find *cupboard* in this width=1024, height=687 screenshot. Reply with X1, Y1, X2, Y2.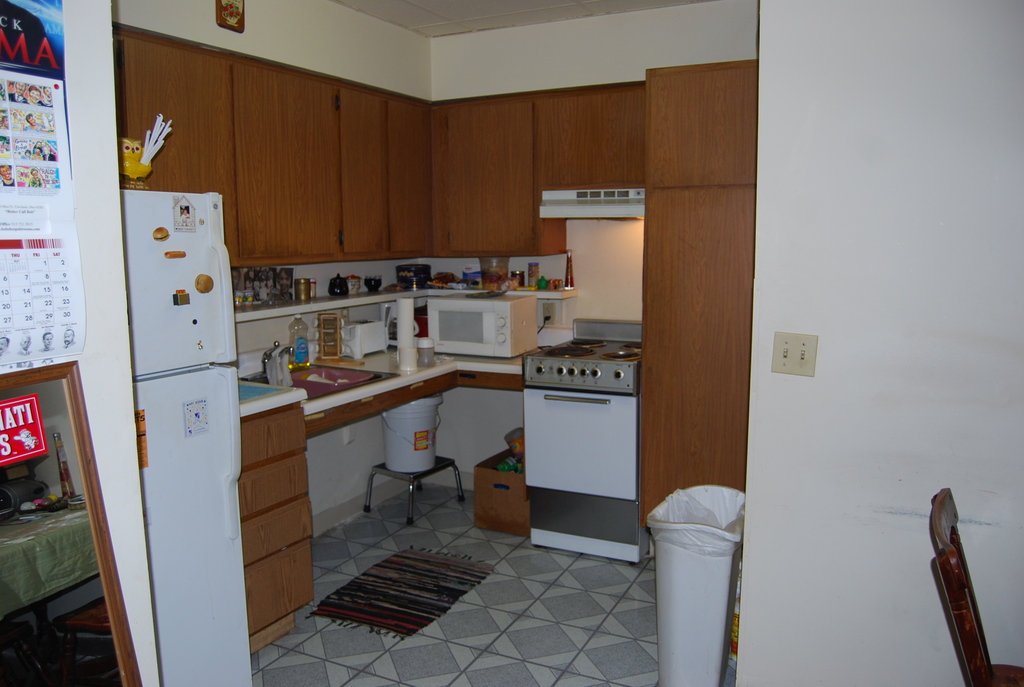
108, 24, 784, 656.
